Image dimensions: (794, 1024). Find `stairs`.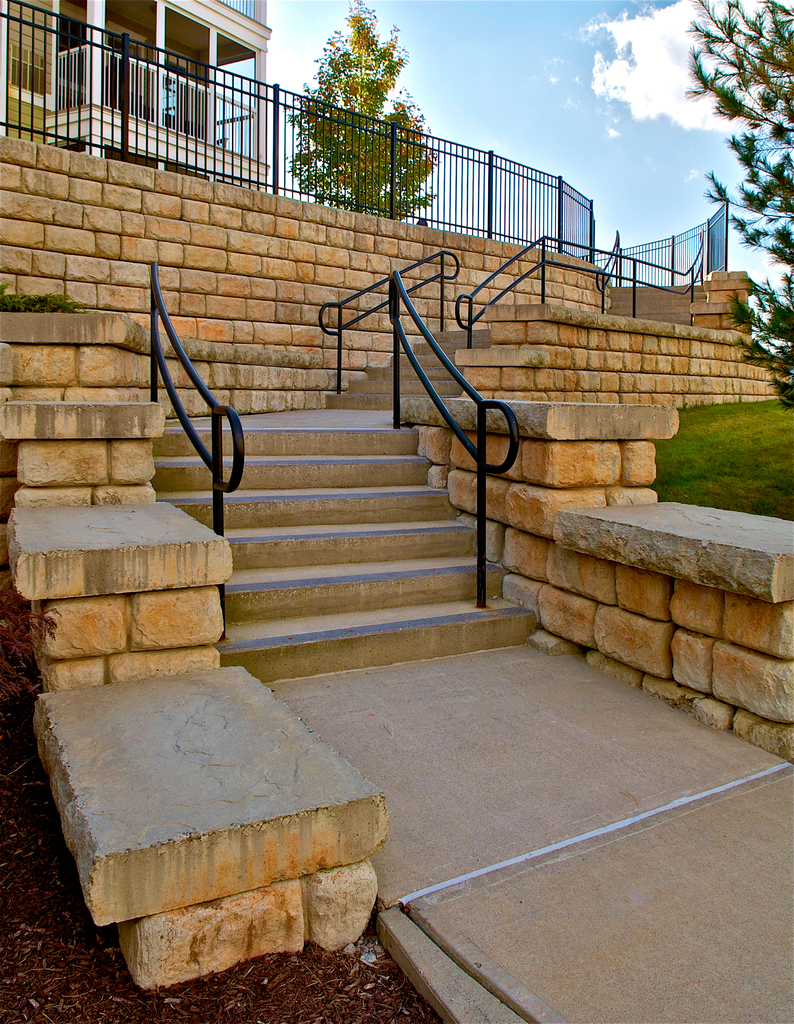
(610, 281, 704, 325).
